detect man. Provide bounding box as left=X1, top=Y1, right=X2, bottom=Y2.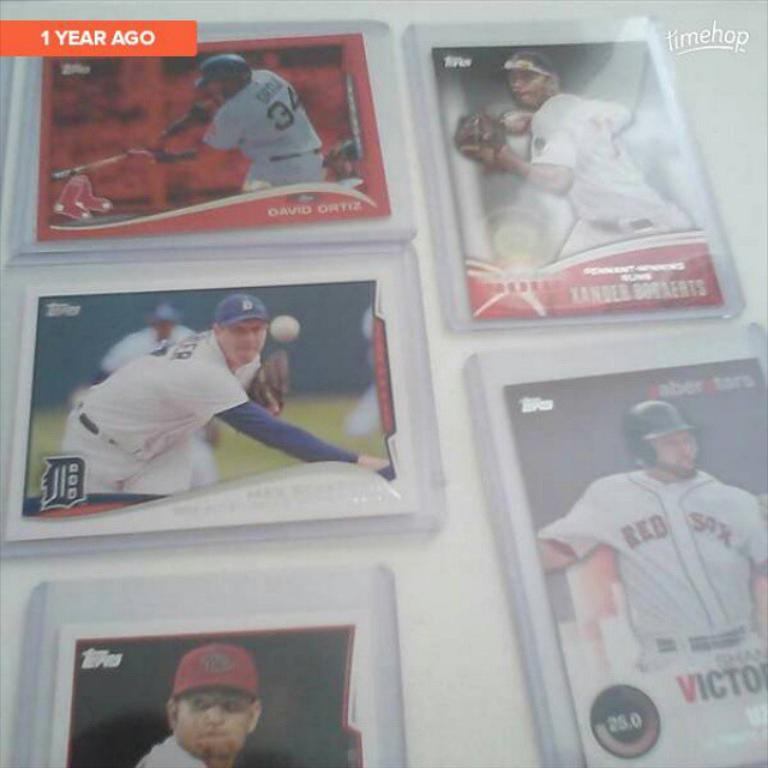
left=448, top=46, right=698, bottom=264.
